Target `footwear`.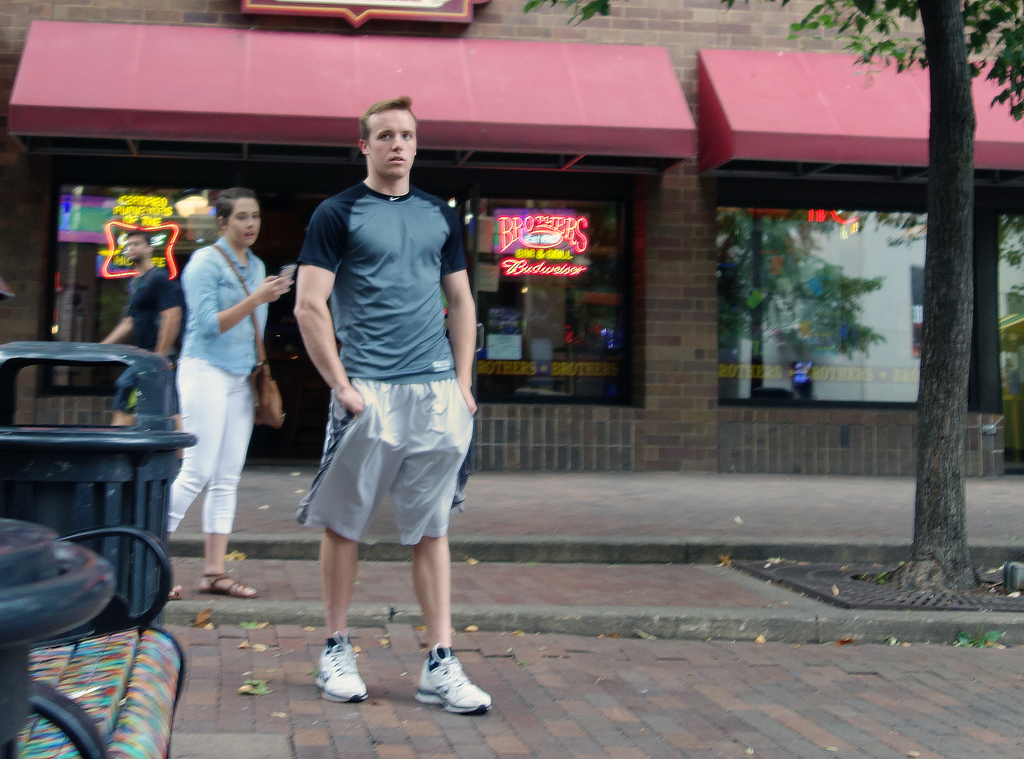
Target region: BBox(417, 658, 490, 729).
